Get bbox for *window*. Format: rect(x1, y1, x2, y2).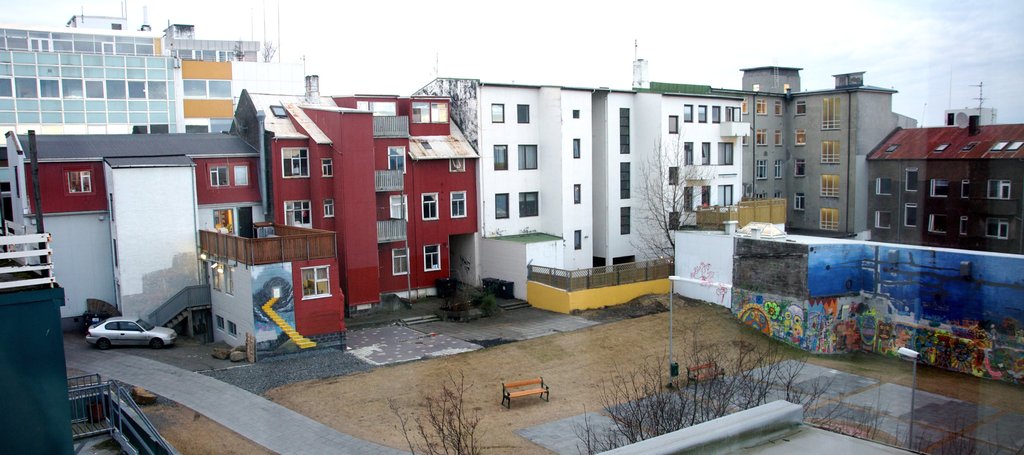
rect(619, 203, 637, 239).
